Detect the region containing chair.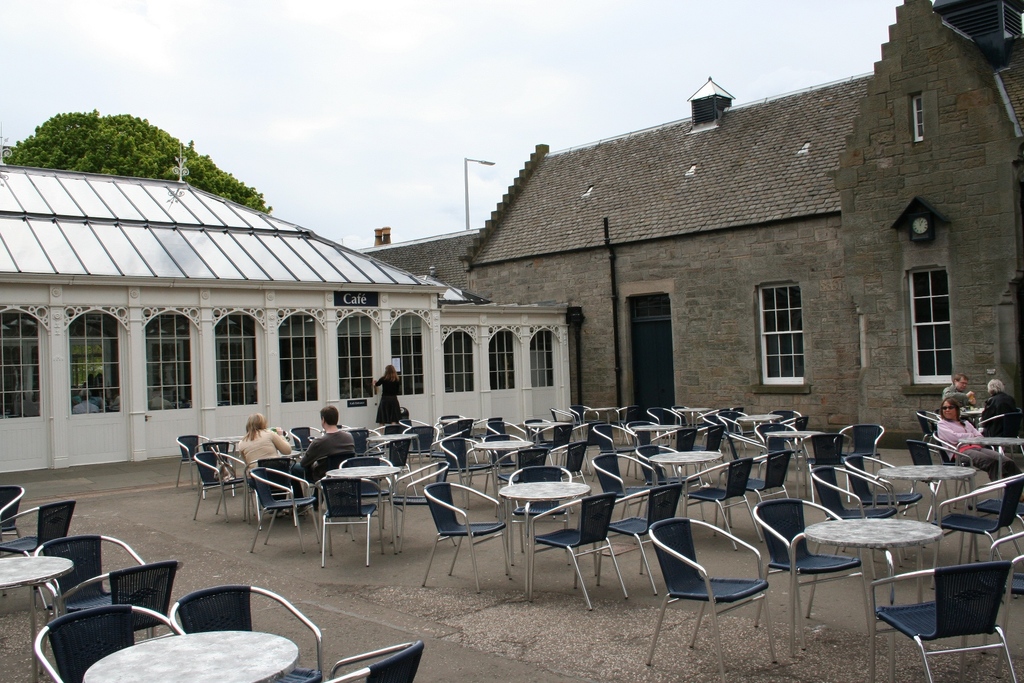
169/582/328/682.
